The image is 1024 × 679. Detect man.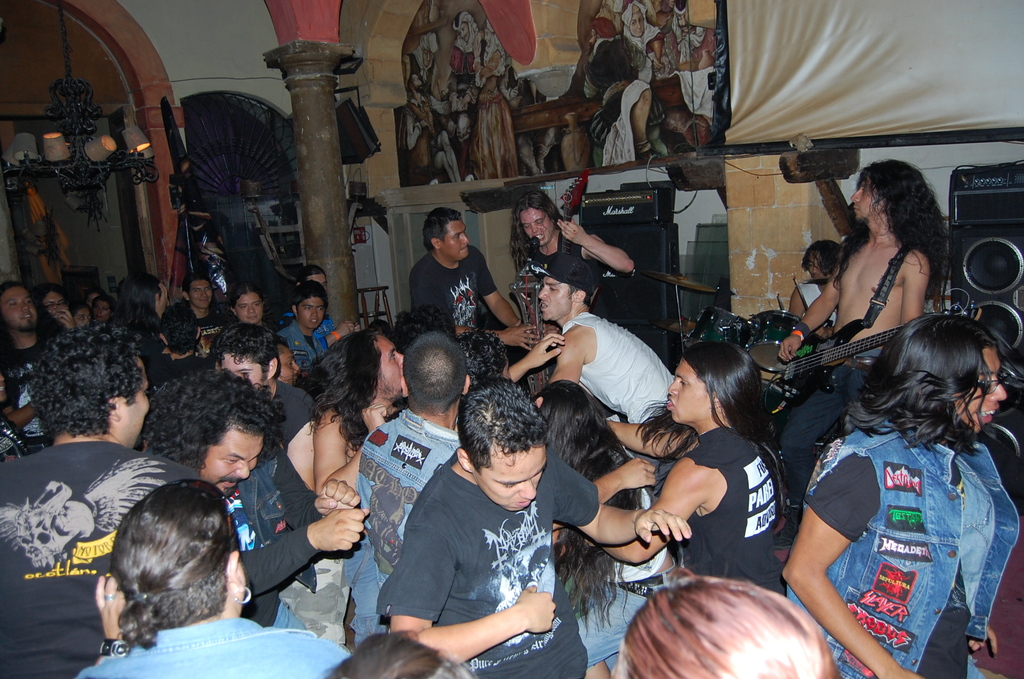
Detection: pyautogui.locateOnScreen(668, 0, 715, 72).
